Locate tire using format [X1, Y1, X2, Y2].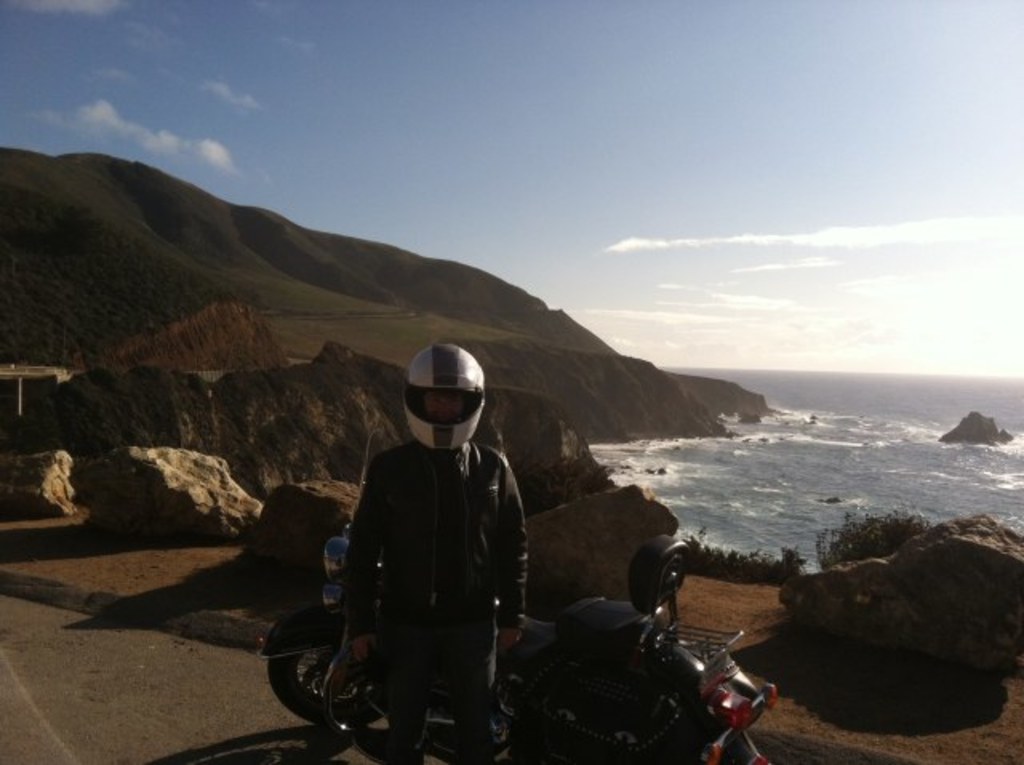
[267, 610, 374, 733].
